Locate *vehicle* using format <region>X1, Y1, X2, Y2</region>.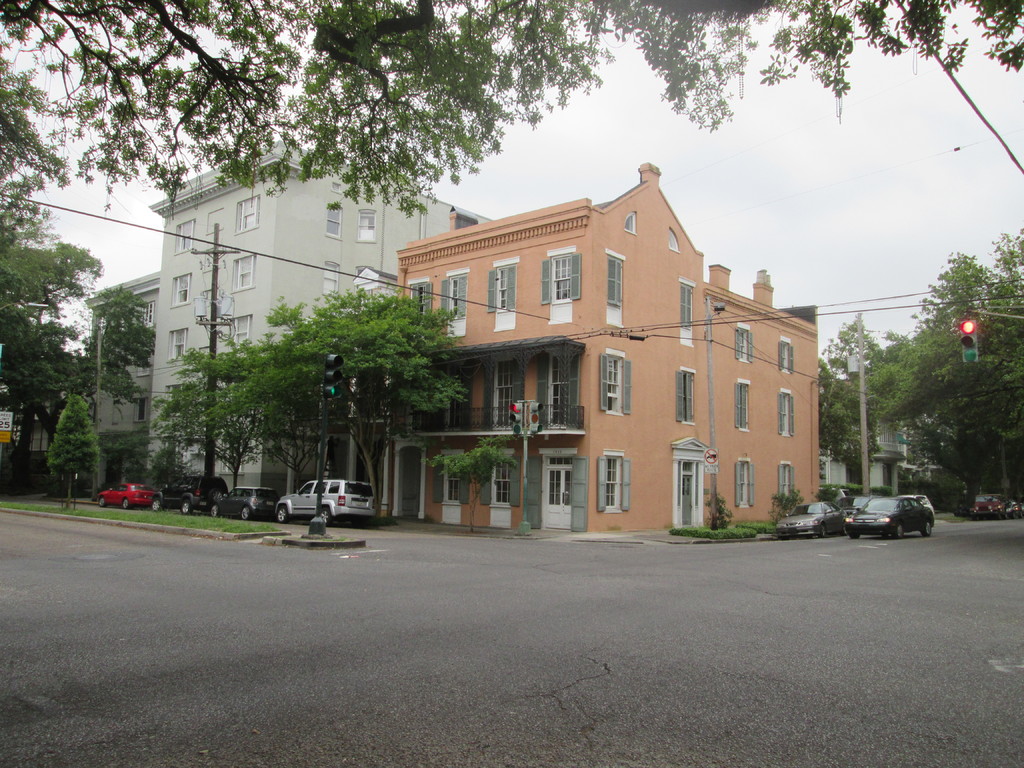
<region>773, 500, 837, 537</region>.
